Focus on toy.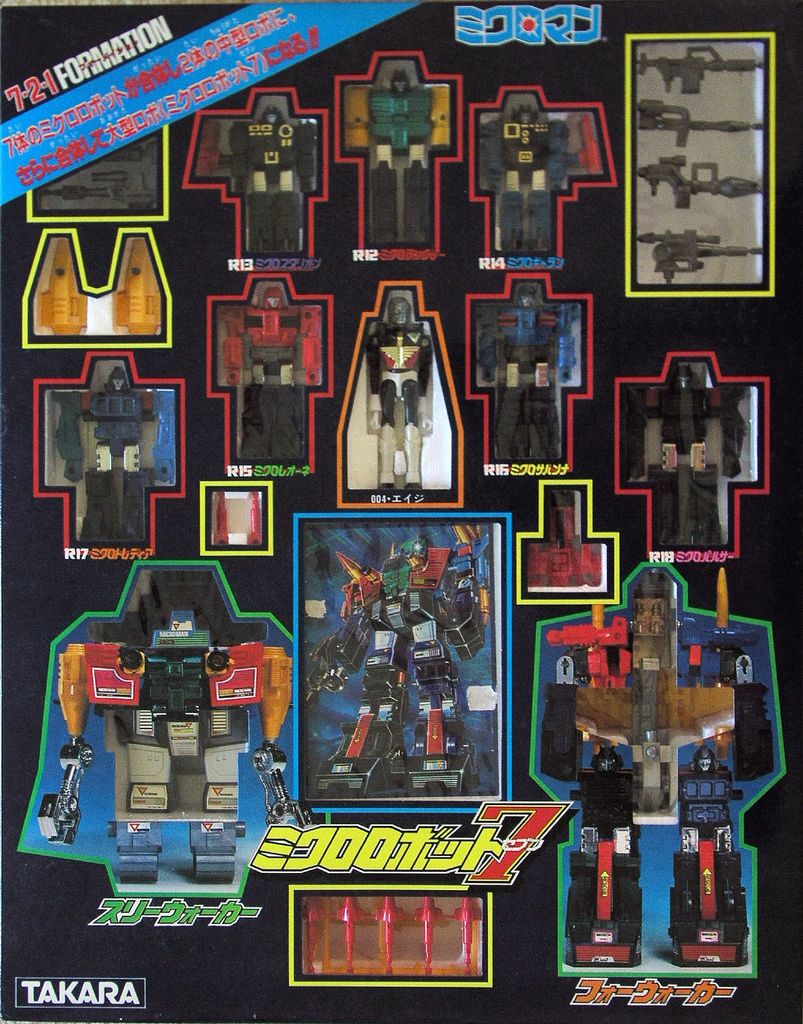
Focused at <box>299,528,482,794</box>.
